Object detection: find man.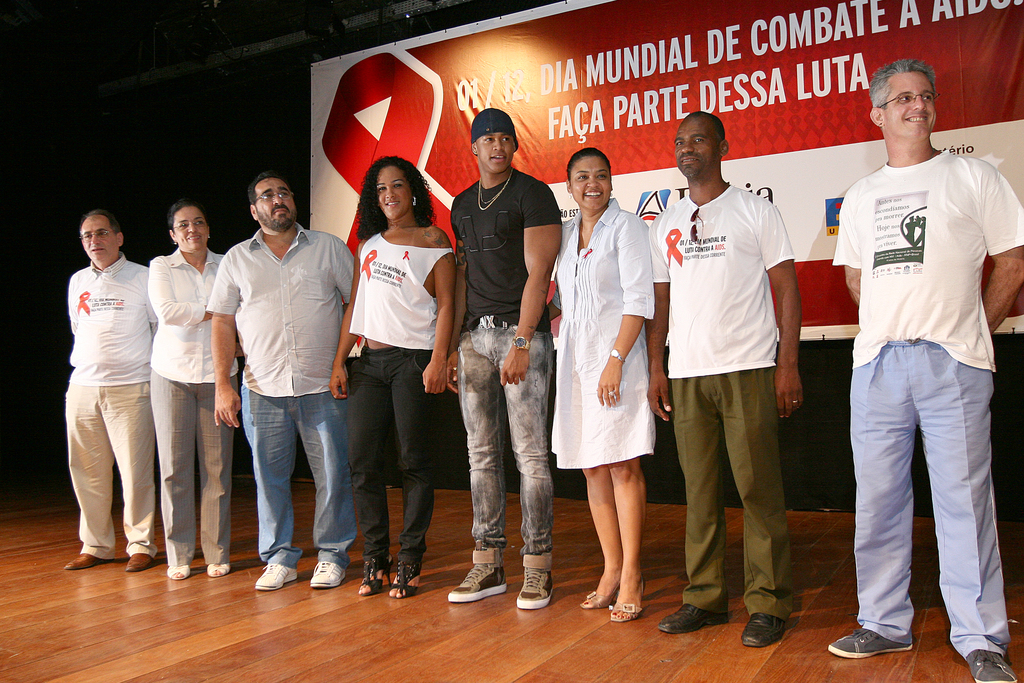
641 110 807 647.
